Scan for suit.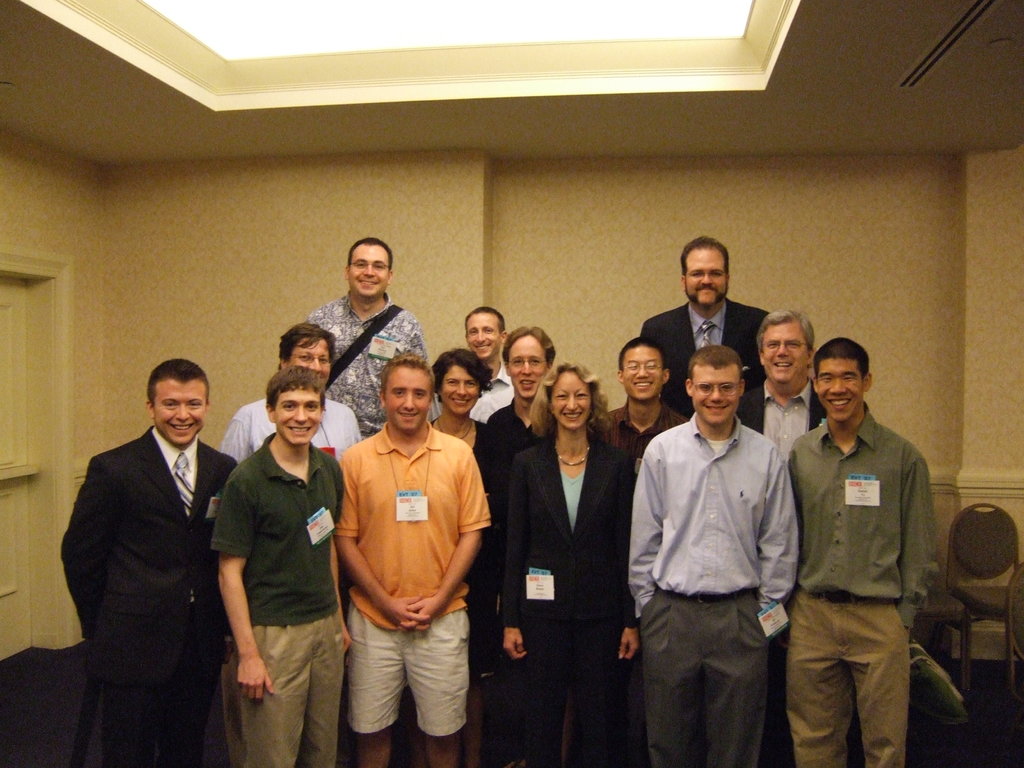
Scan result: [499,429,637,767].
